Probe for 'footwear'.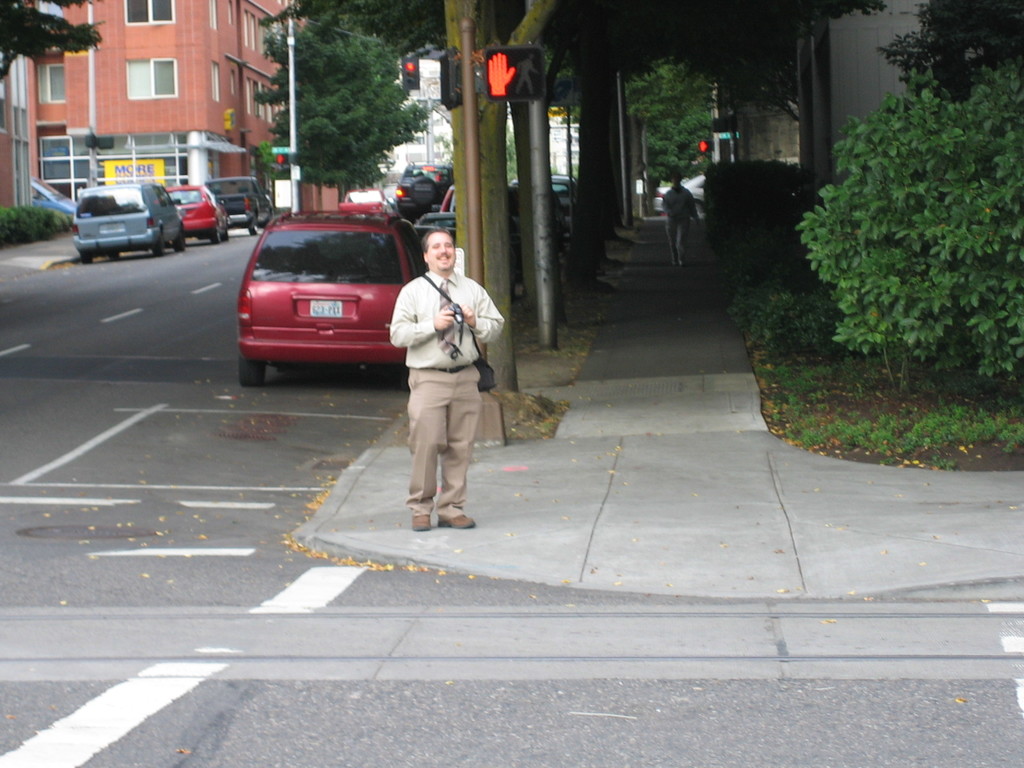
Probe result: (438,514,477,530).
